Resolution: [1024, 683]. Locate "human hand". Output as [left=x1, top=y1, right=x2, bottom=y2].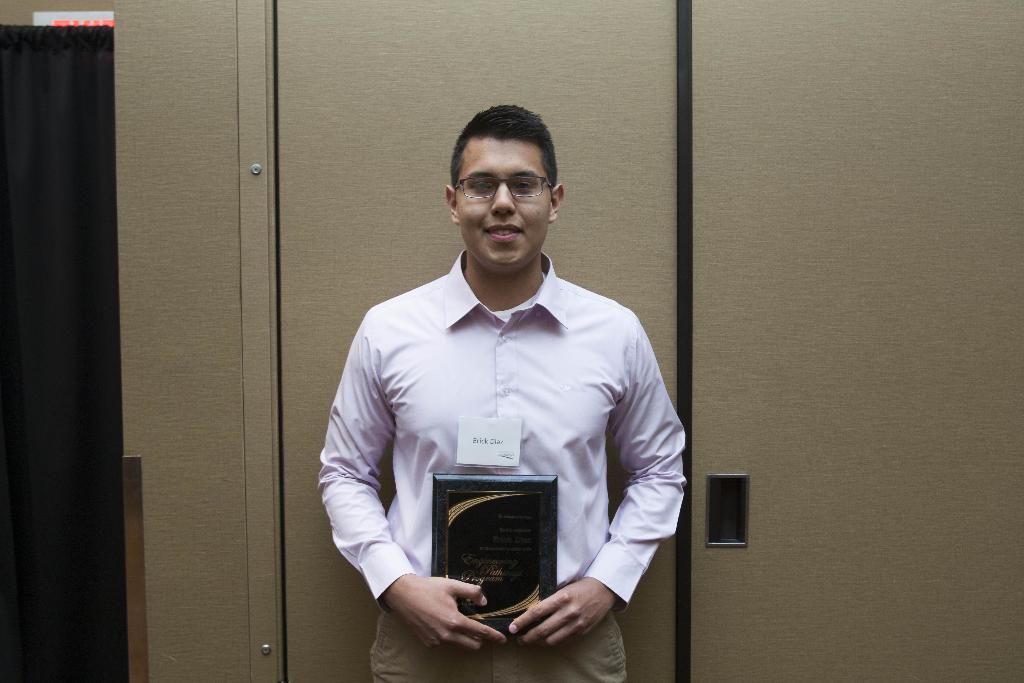
[left=505, top=579, right=616, bottom=653].
